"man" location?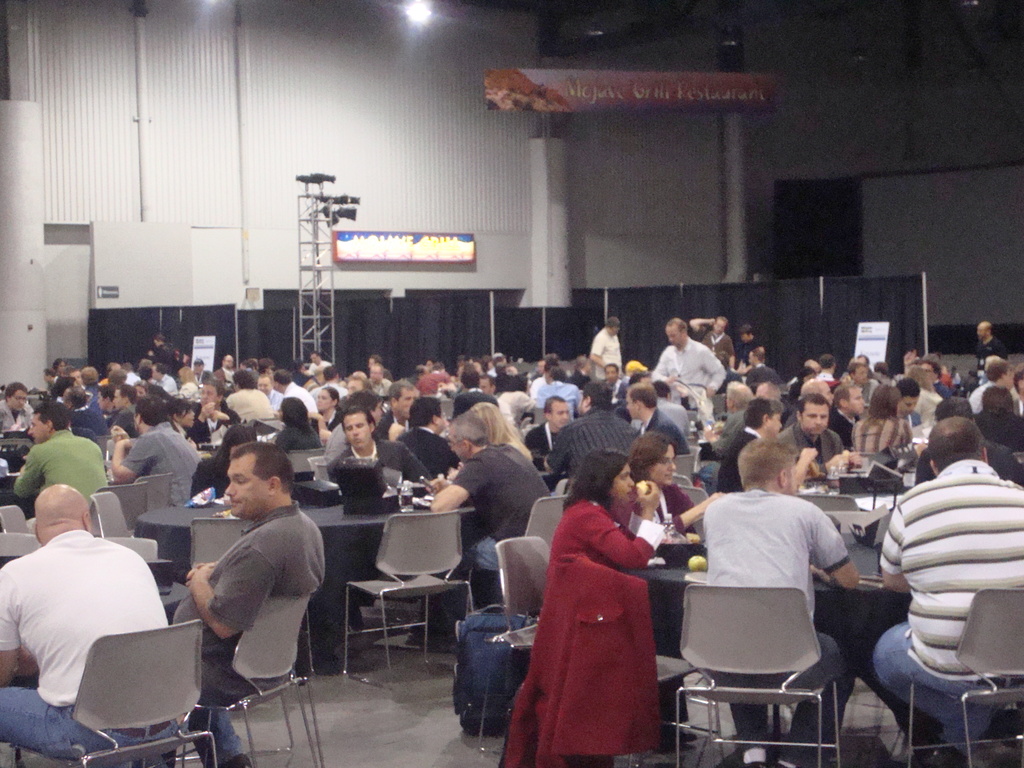
{"left": 374, "top": 376, "right": 417, "bottom": 446}
